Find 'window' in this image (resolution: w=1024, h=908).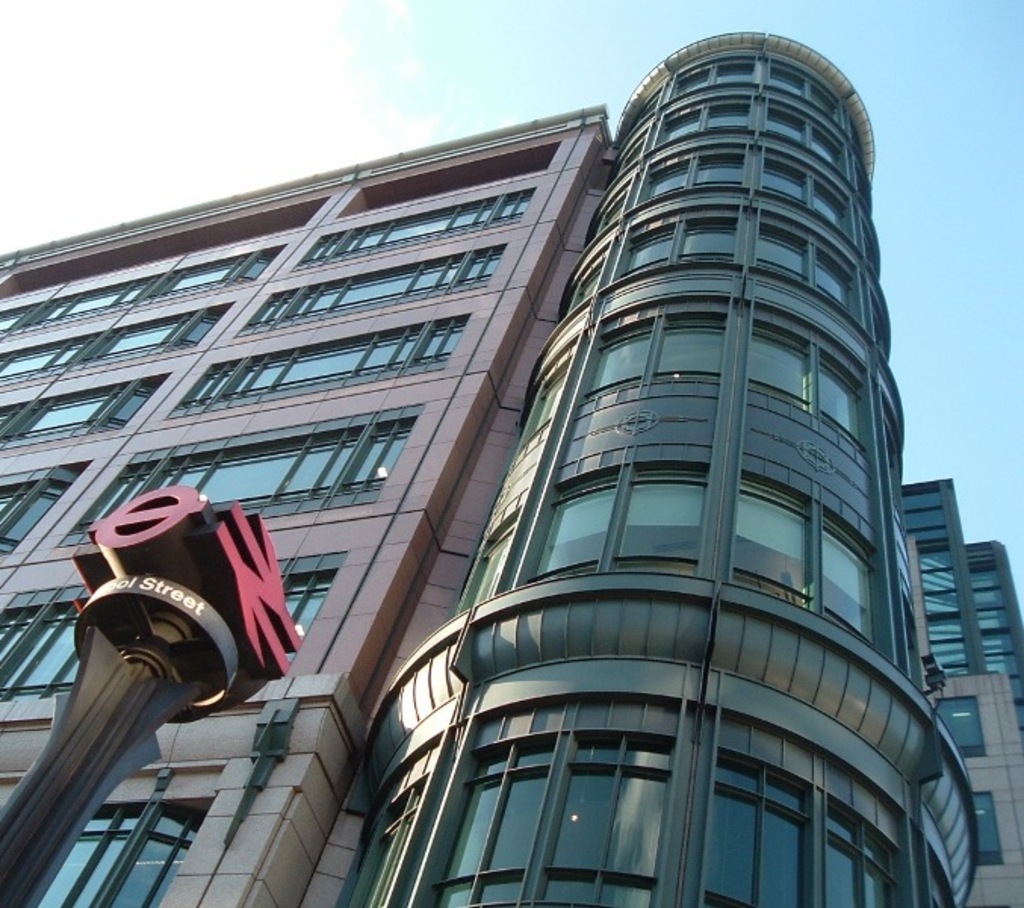
pyautogui.locateOnScreen(0, 304, 212, 362).
